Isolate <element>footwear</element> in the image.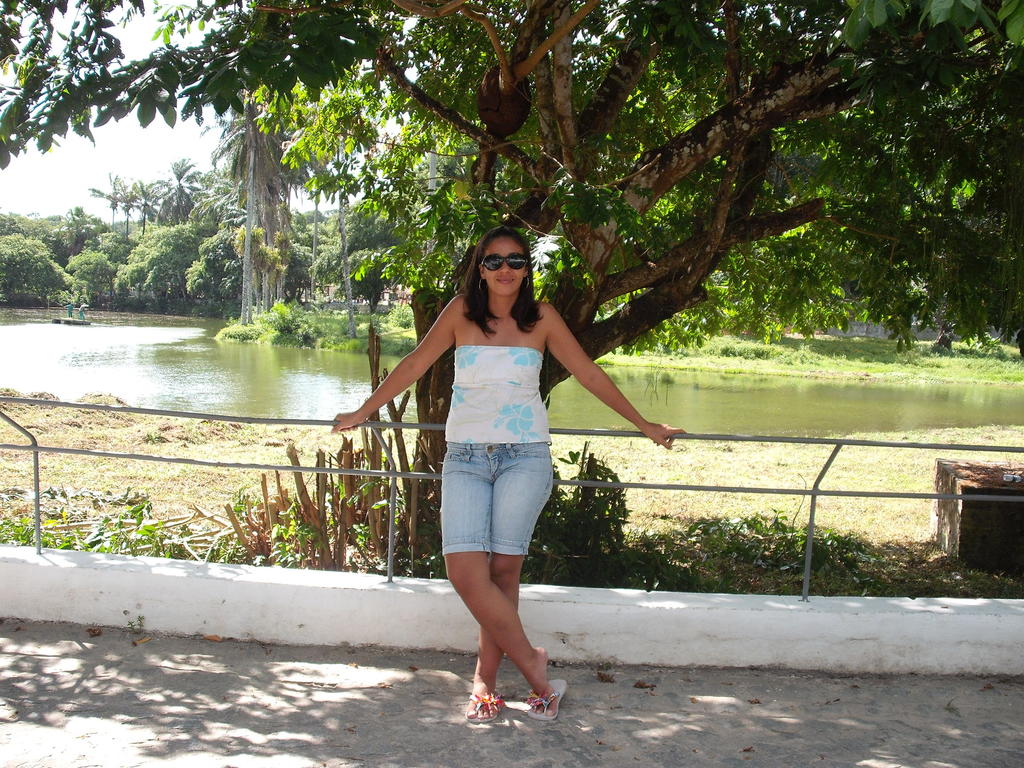
Isolated region: select_region(527, 676, 568, 721).
